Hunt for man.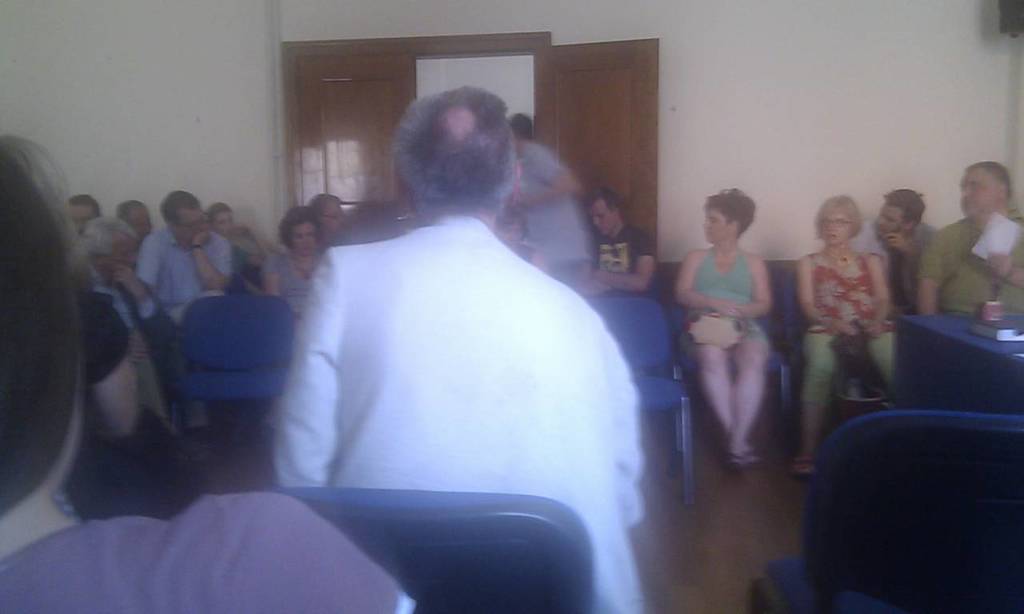
Hunted down at rect(915, 159, 1023, 326).
